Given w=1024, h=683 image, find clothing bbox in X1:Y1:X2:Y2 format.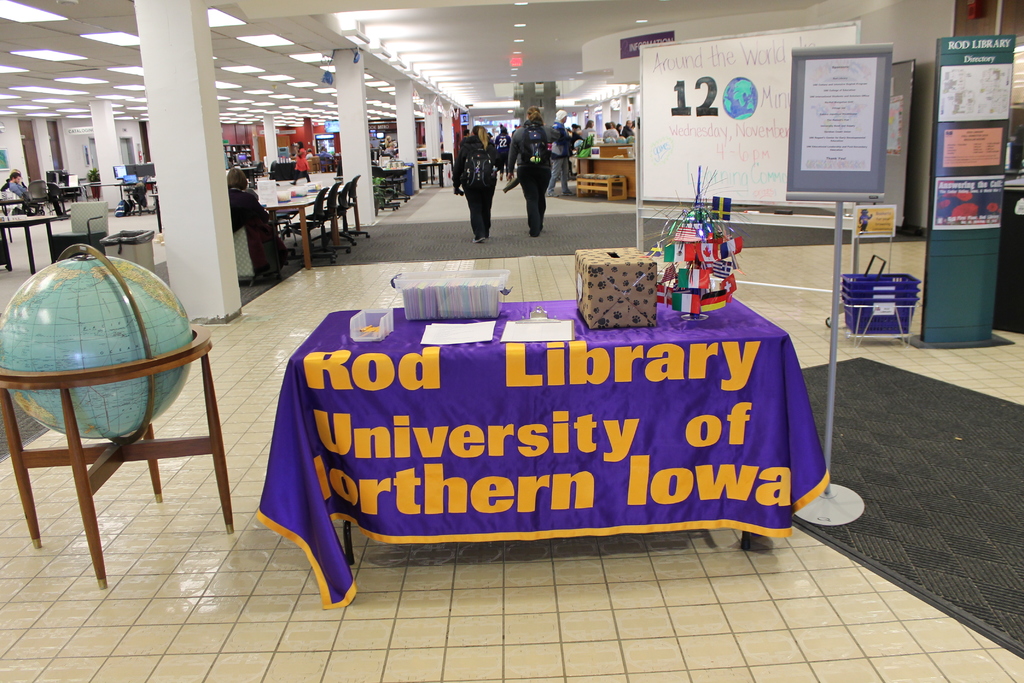
382:146:396:159.
